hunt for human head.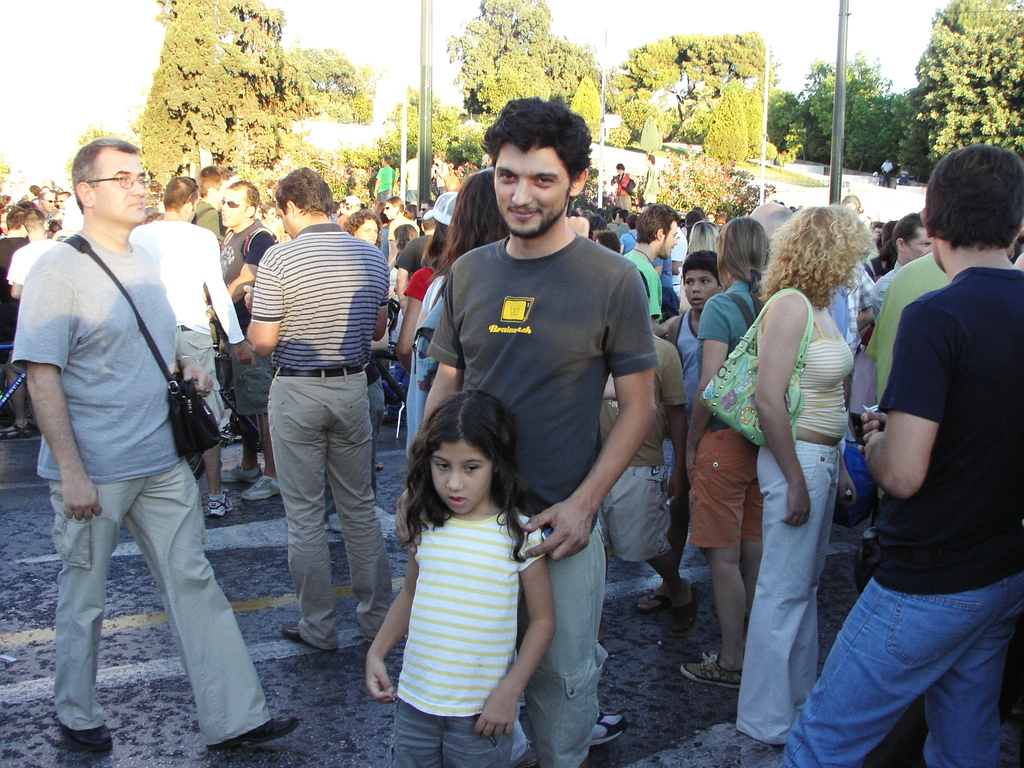
Hunted down at <box>416,415,500,501</box>.
